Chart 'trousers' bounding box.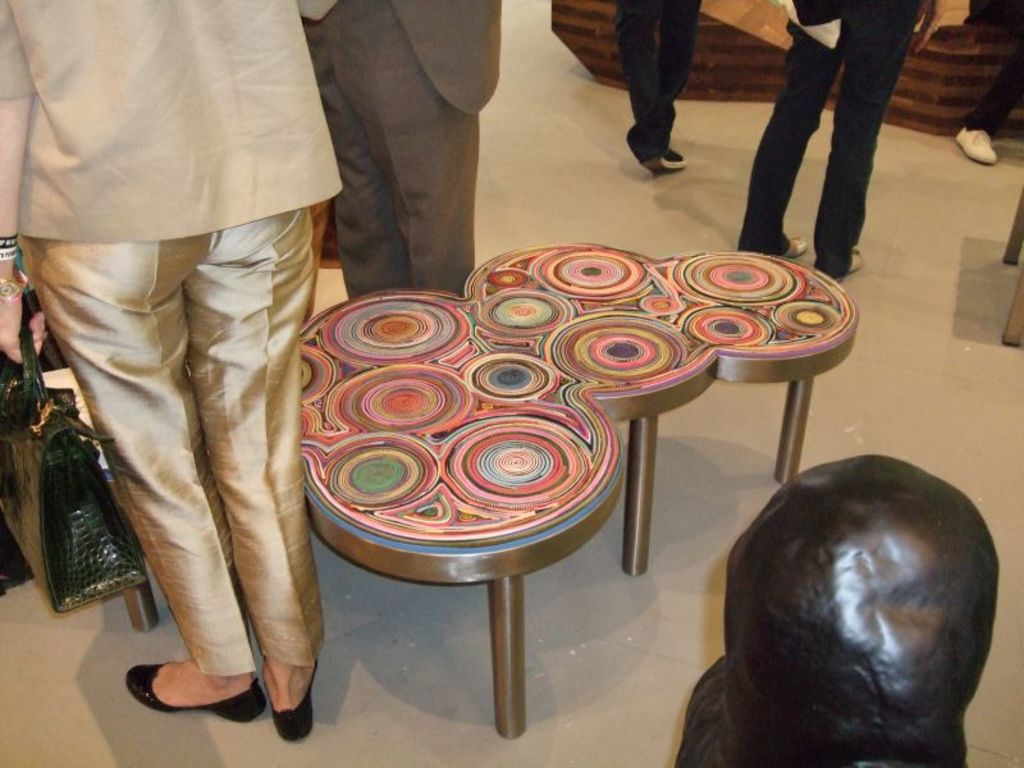
Charted: region(298, 1, 477, 300).
